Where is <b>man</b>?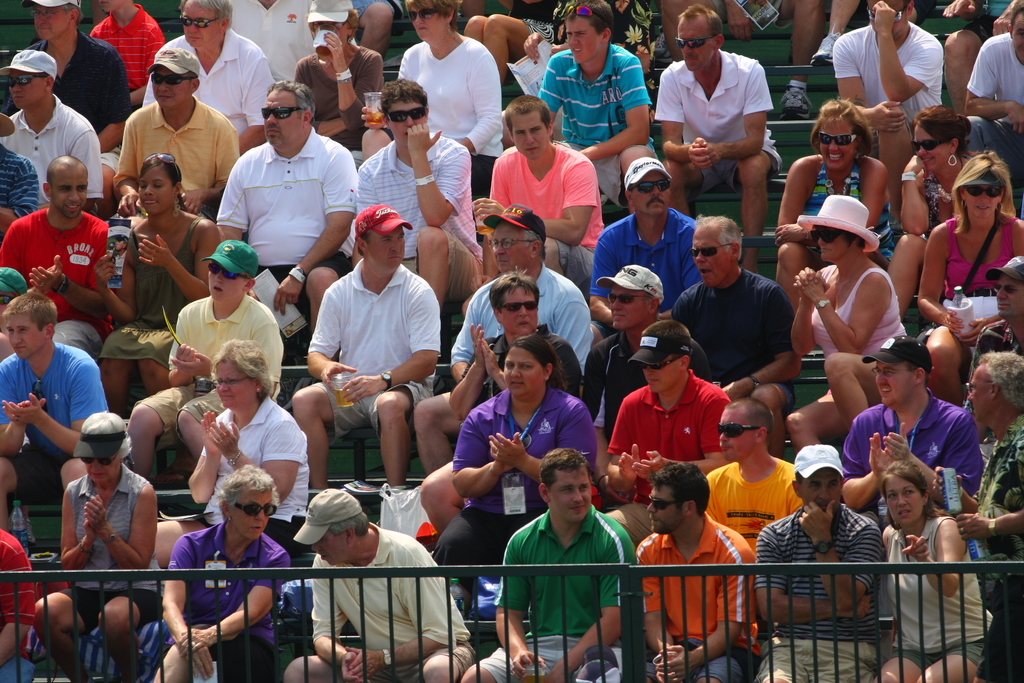
<bbox>460, 443, 636, 682</bbox>.
